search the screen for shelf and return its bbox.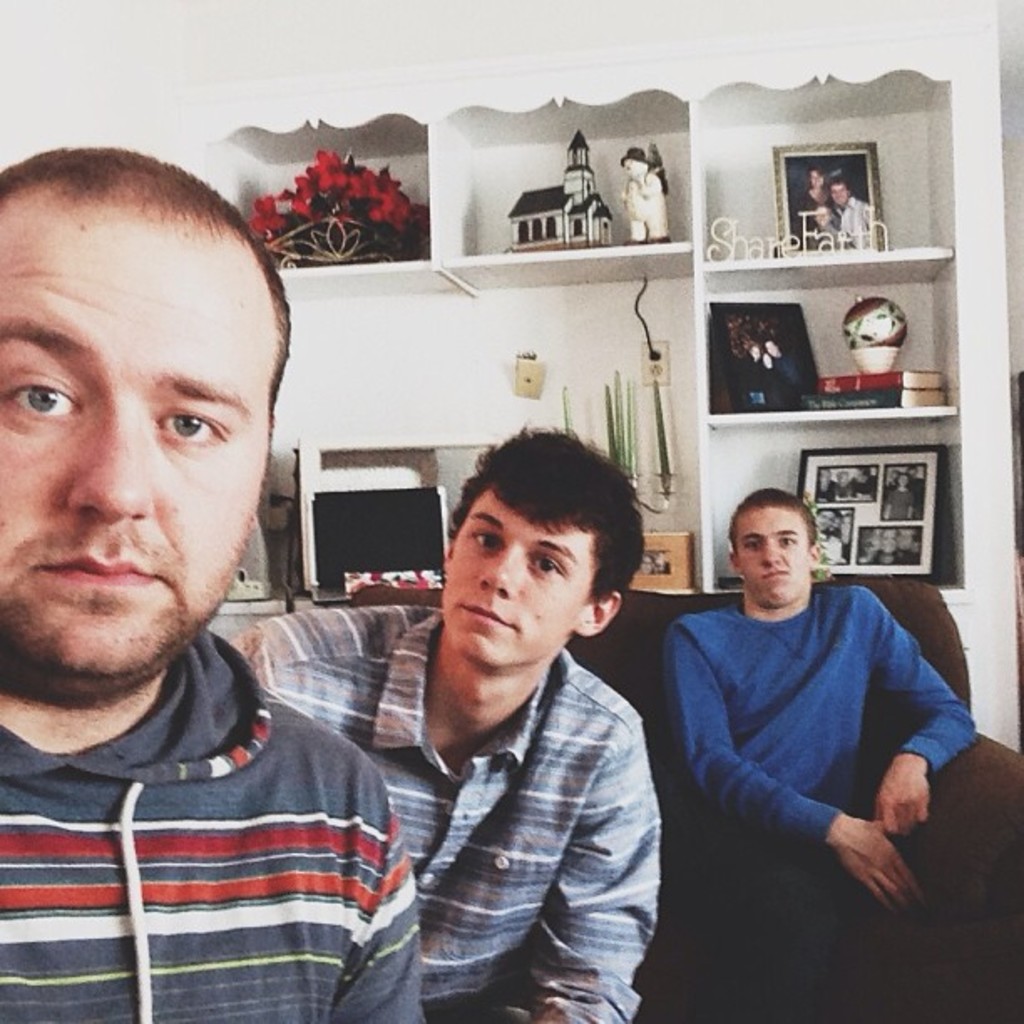
Found: bbox=[194, 258, 704, 637].
